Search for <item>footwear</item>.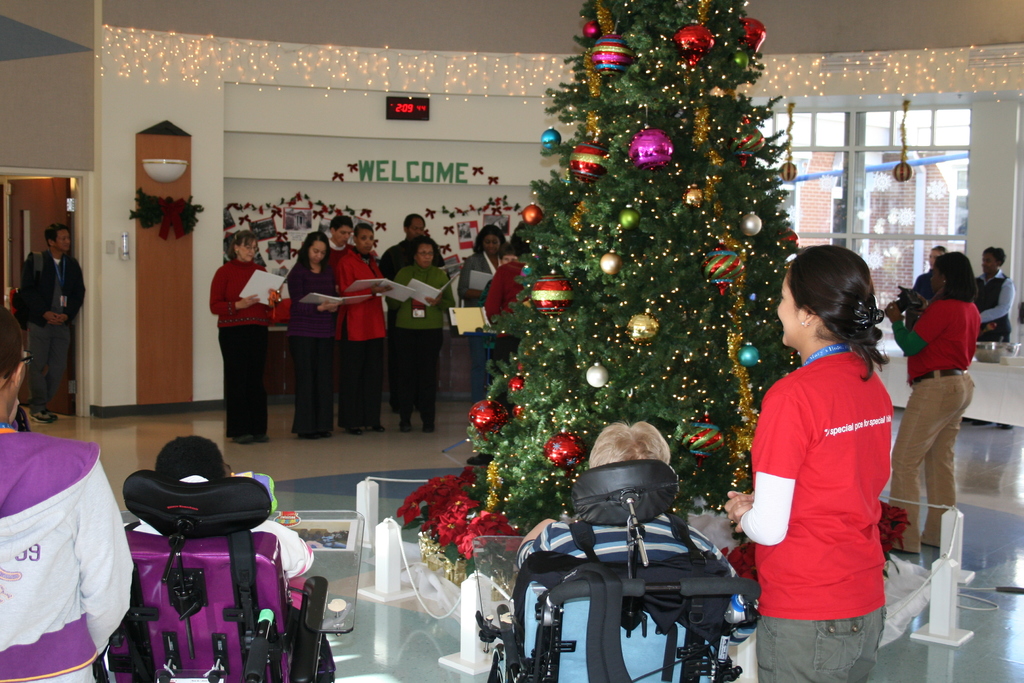
Found at box=[372, 424, 385, 434].
